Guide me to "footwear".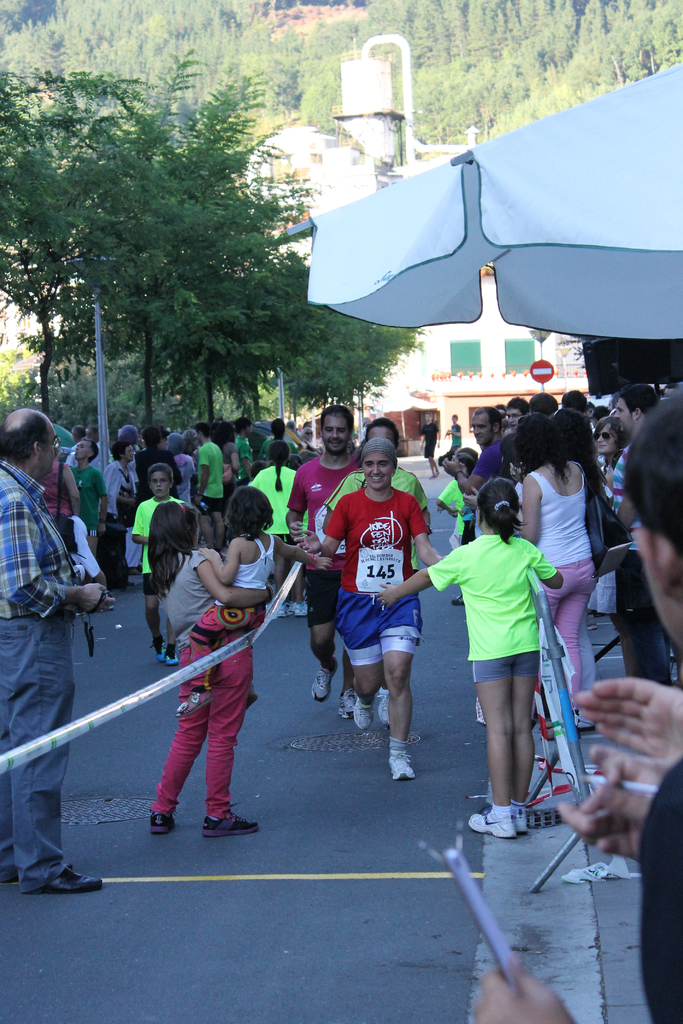
Guidance: rect(206, 815, 266, 840).
